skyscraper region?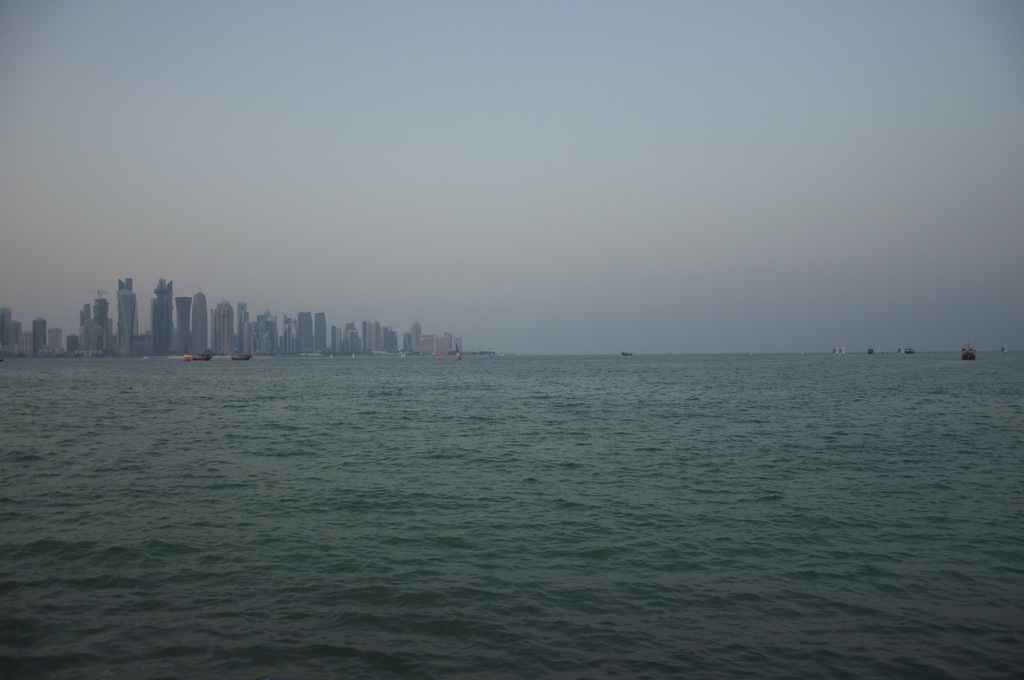
<bbox>152, 279, 175, 353</bbox>
